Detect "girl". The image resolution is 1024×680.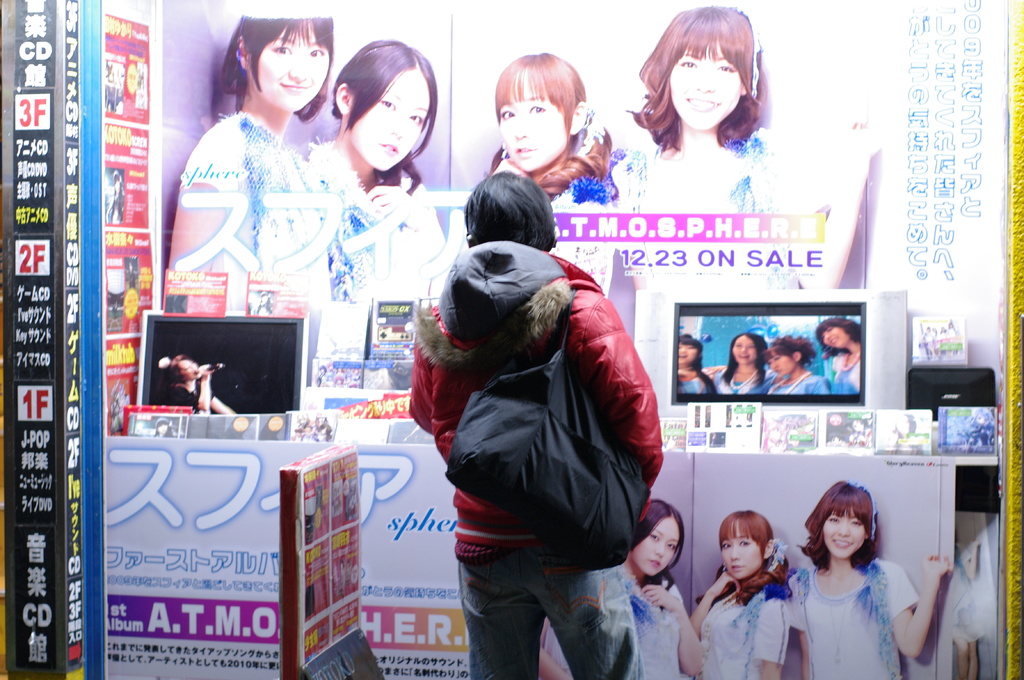
crop(303, 29, 451, 404).
